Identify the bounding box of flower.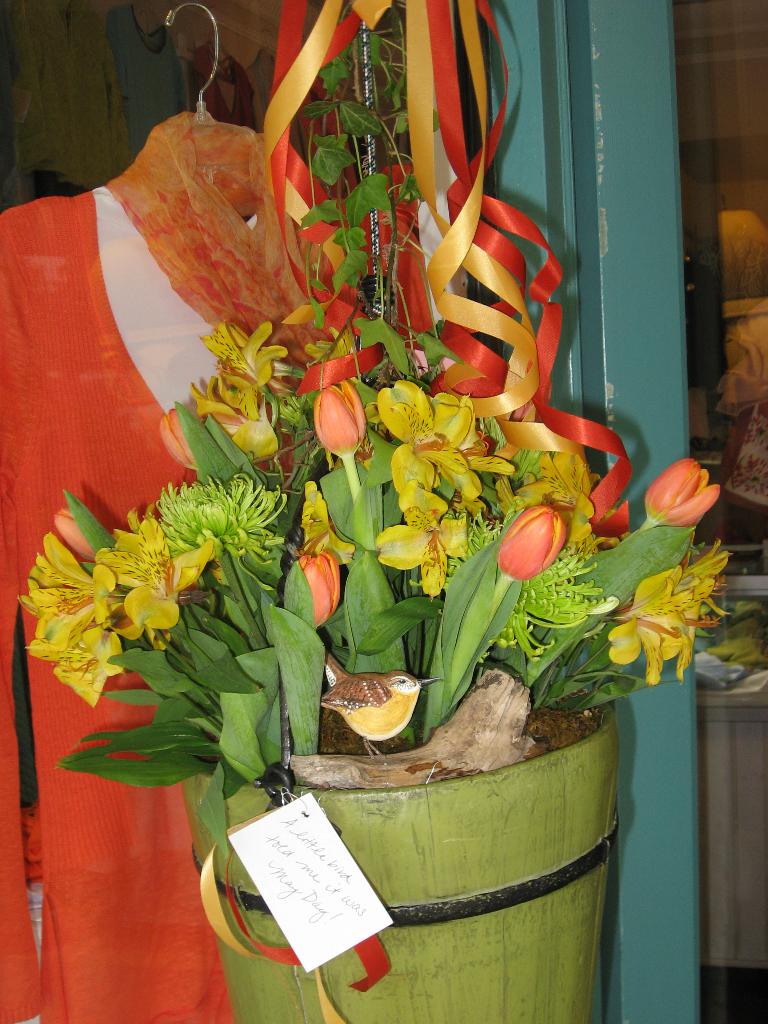
x1=492 y1=504 x2=569 y2=590.
